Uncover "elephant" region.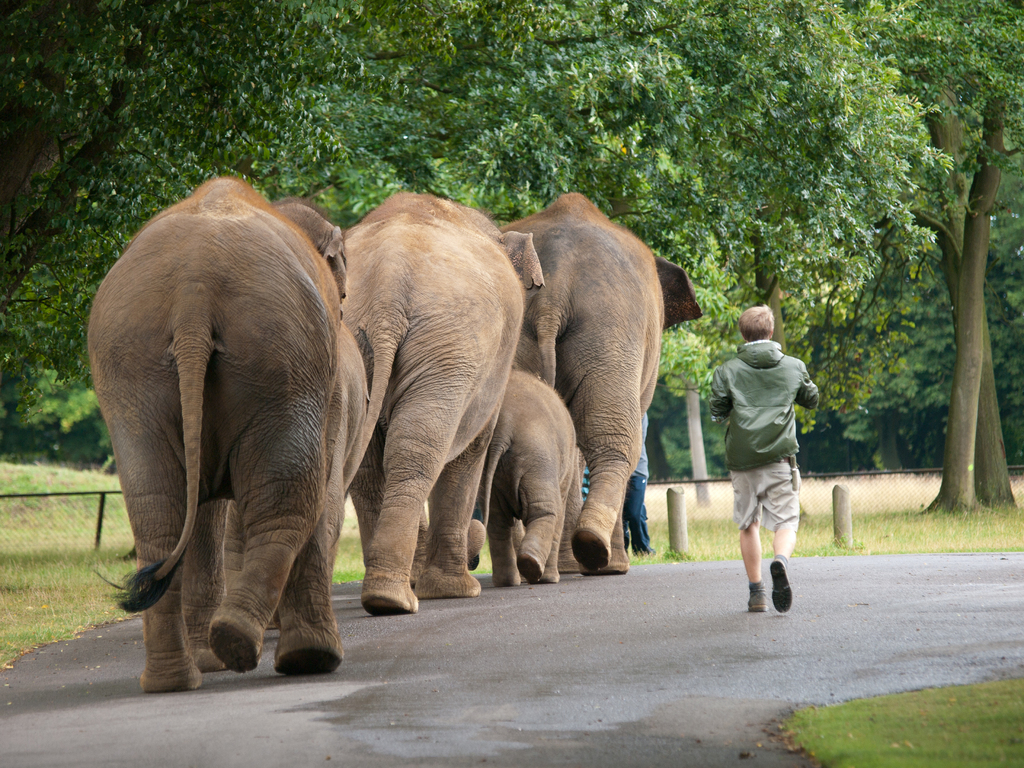
Uncovered: <bbox>461, 378, 577, 585</bbox>.
